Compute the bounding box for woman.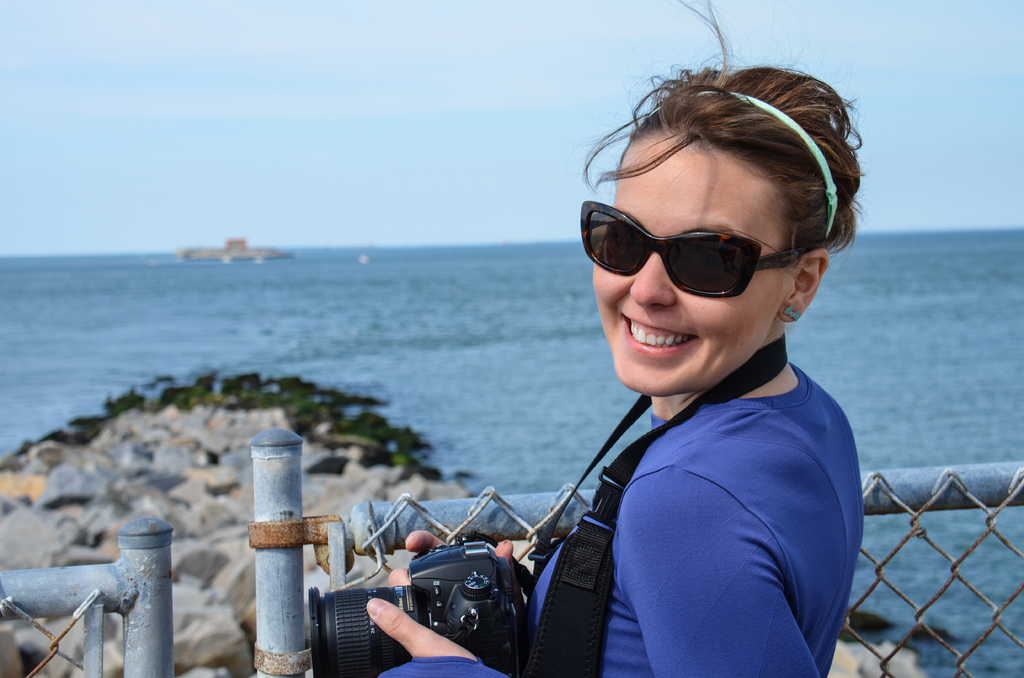
bbox=(335, 0, 876, 677).
